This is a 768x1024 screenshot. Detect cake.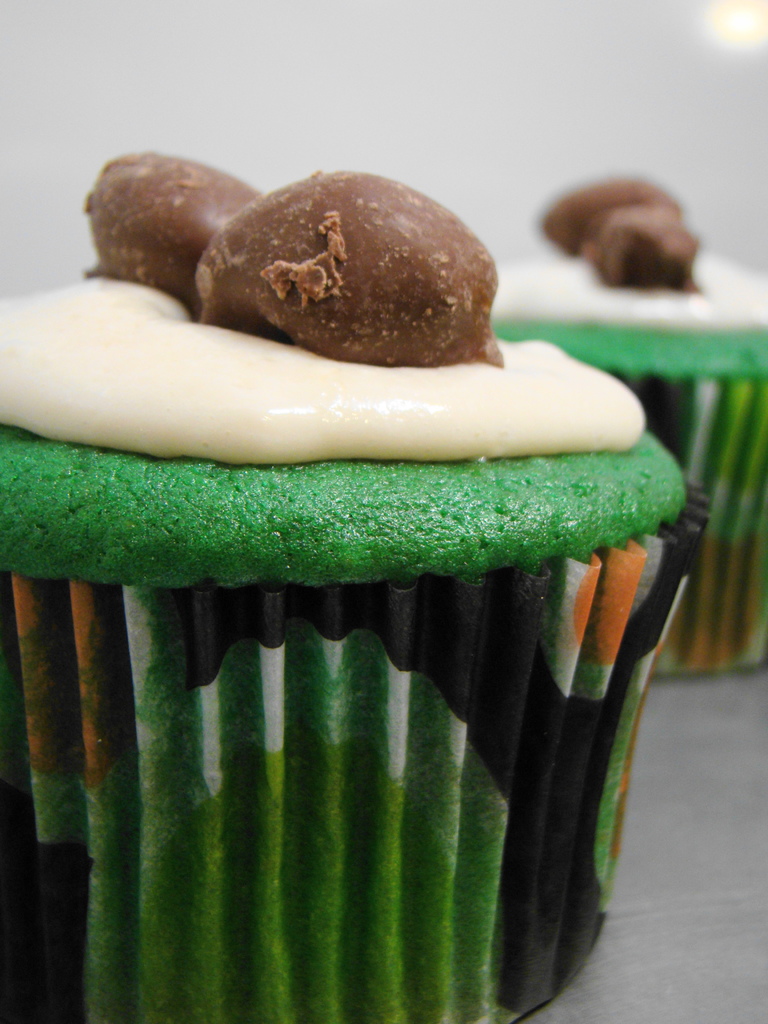
[x1=0, y1=131, x2=705, y2=1018].
